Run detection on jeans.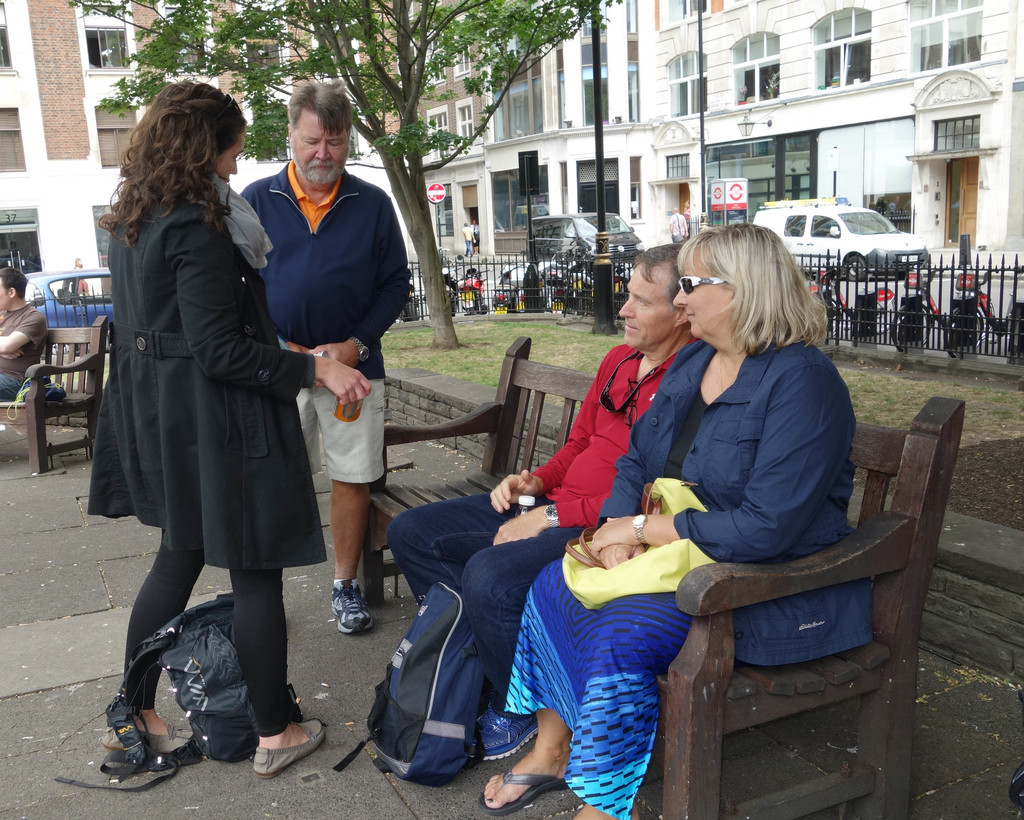
Result: l=386, t=491, r=588, b=721.
